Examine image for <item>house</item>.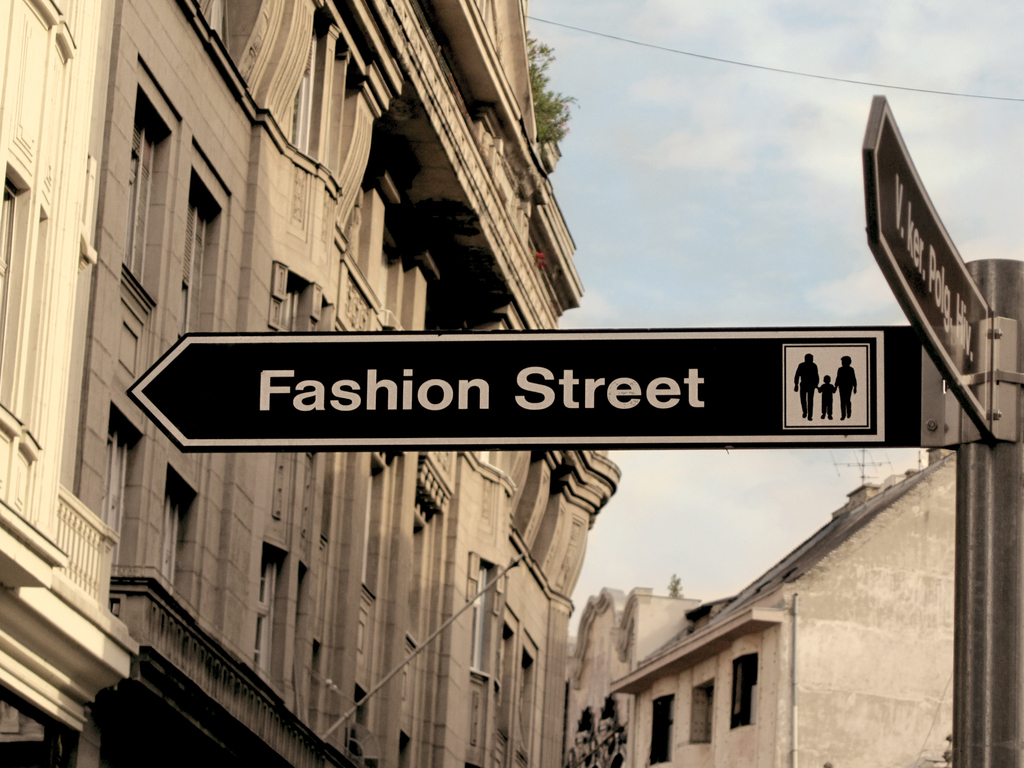
Examination result: [left=344, top=0, right=581, bottom=767].
